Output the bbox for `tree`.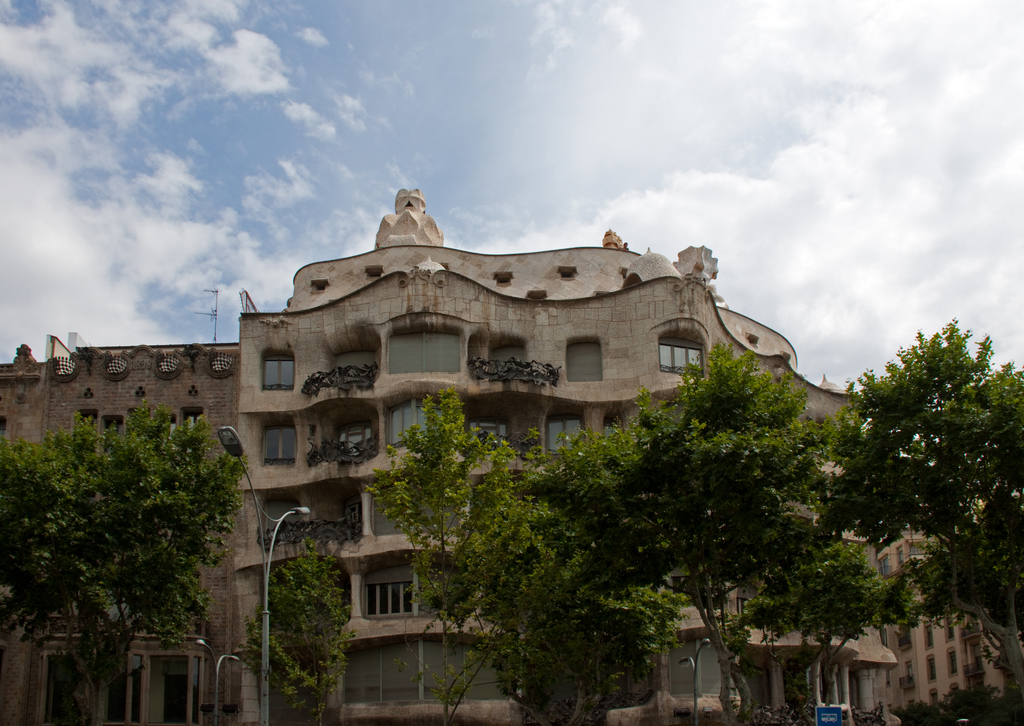
box=[819, 325, 1023, 540].
